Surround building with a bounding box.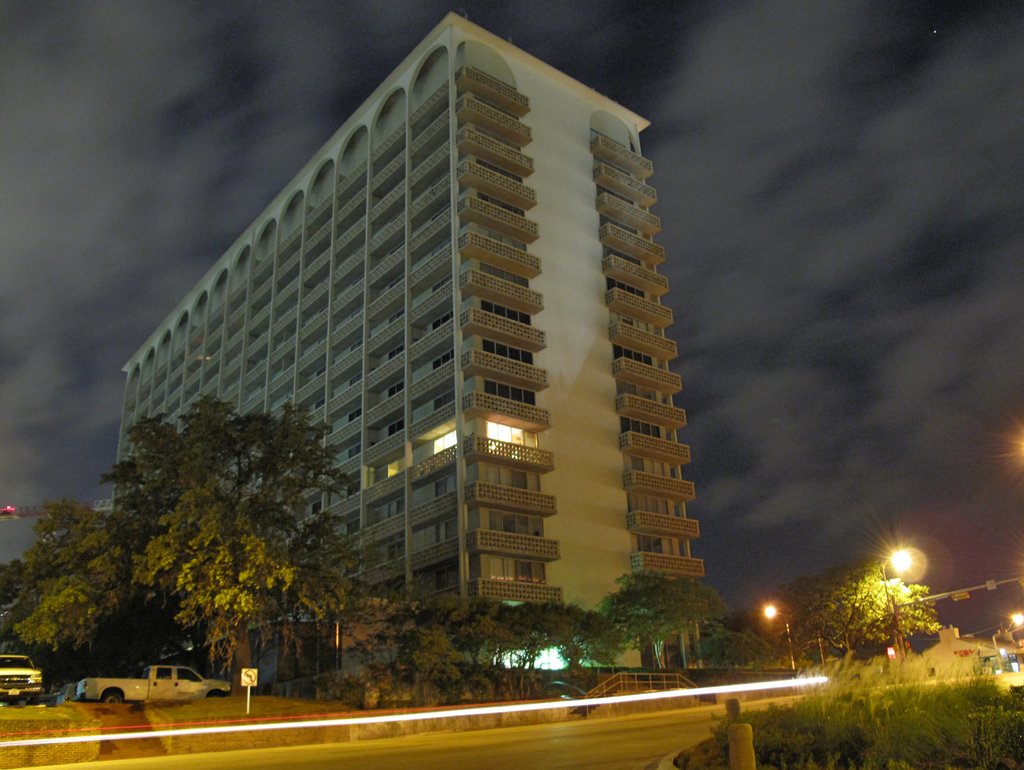
region(109, 8, 705, 669).
